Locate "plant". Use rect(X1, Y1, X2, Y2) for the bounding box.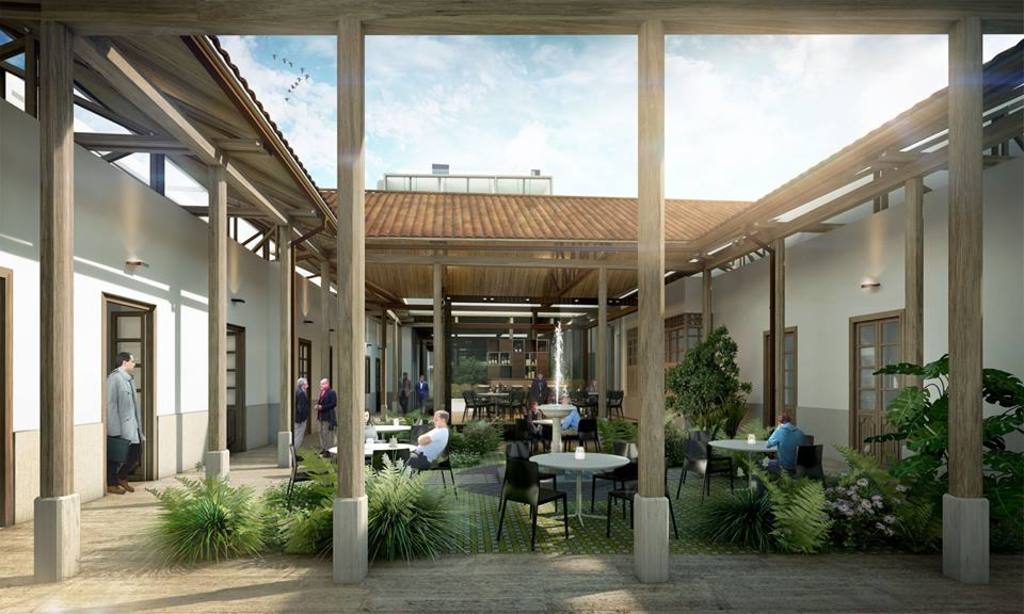
rect(366, 448, 483, 569).
